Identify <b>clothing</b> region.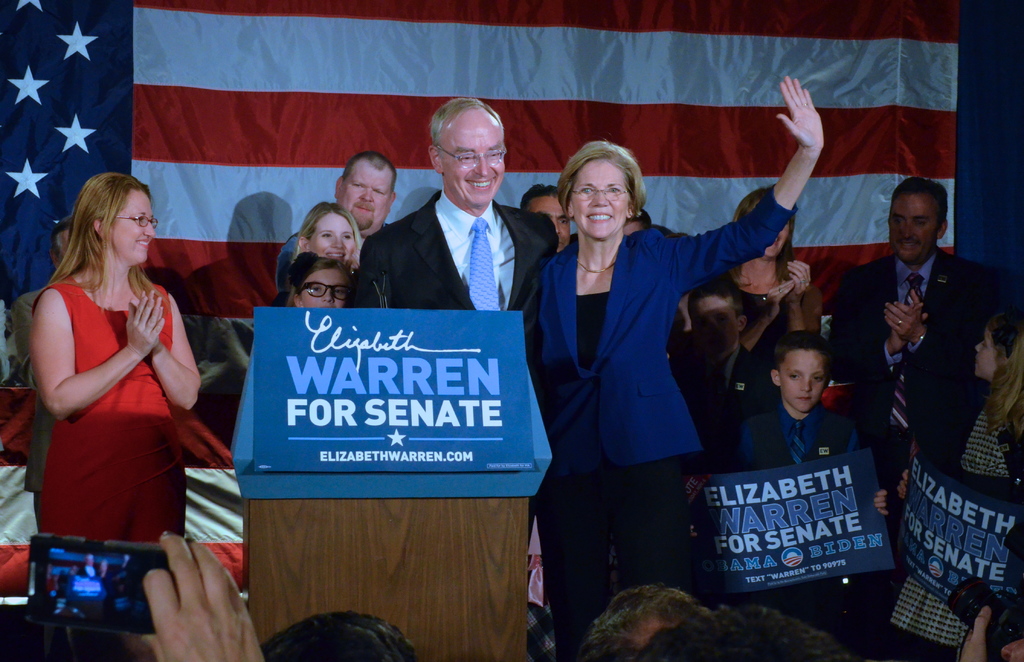
Region: left=719, top=401, right=884, bottom=636.
